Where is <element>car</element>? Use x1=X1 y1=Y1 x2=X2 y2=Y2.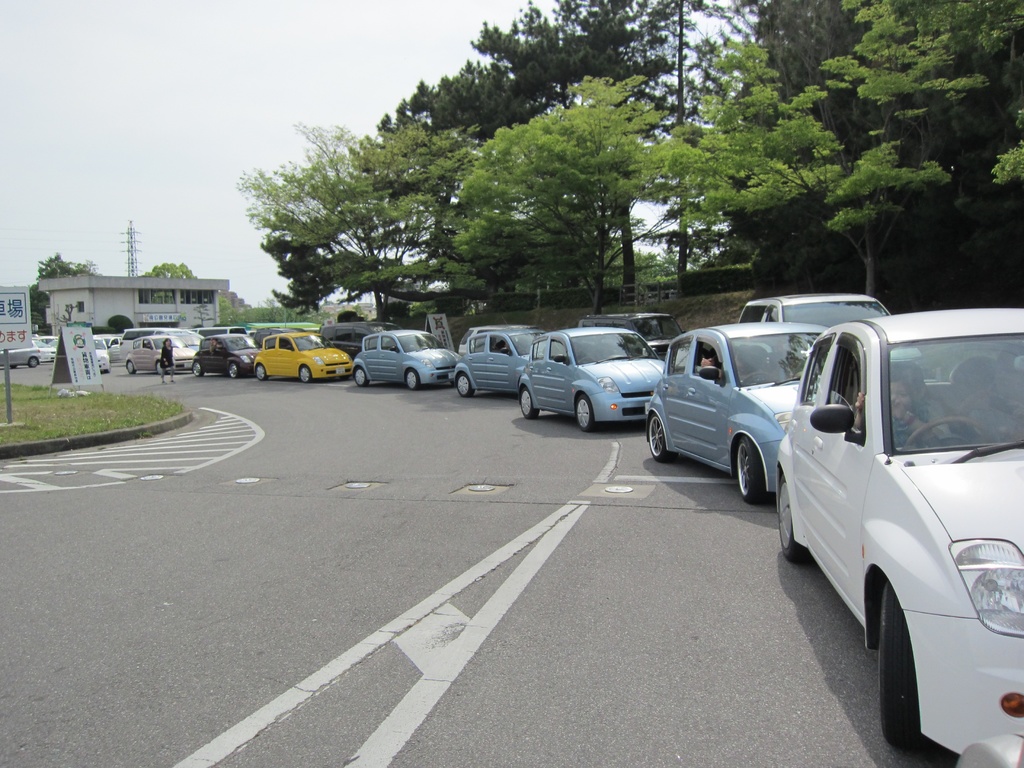
x1=647 y1=322 x2=833 y2=500.
